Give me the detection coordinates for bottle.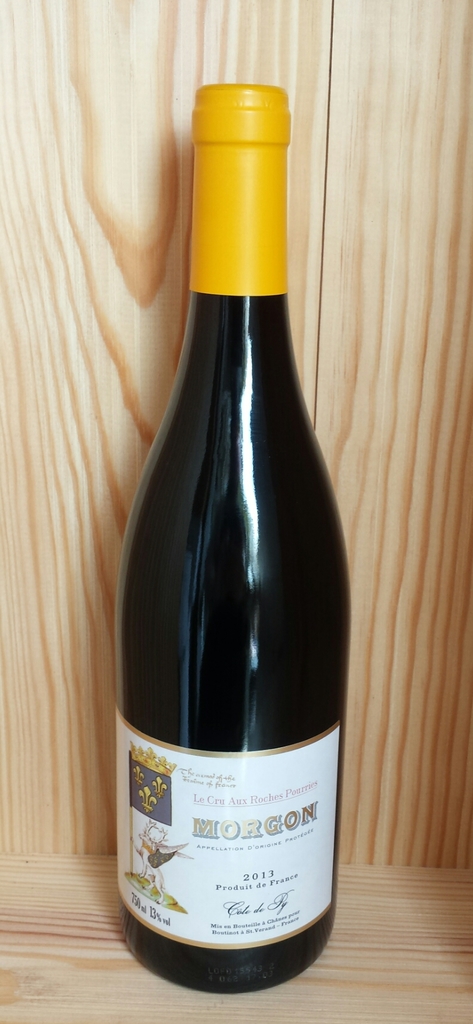
bbox=[111, 99, 353, 986].
